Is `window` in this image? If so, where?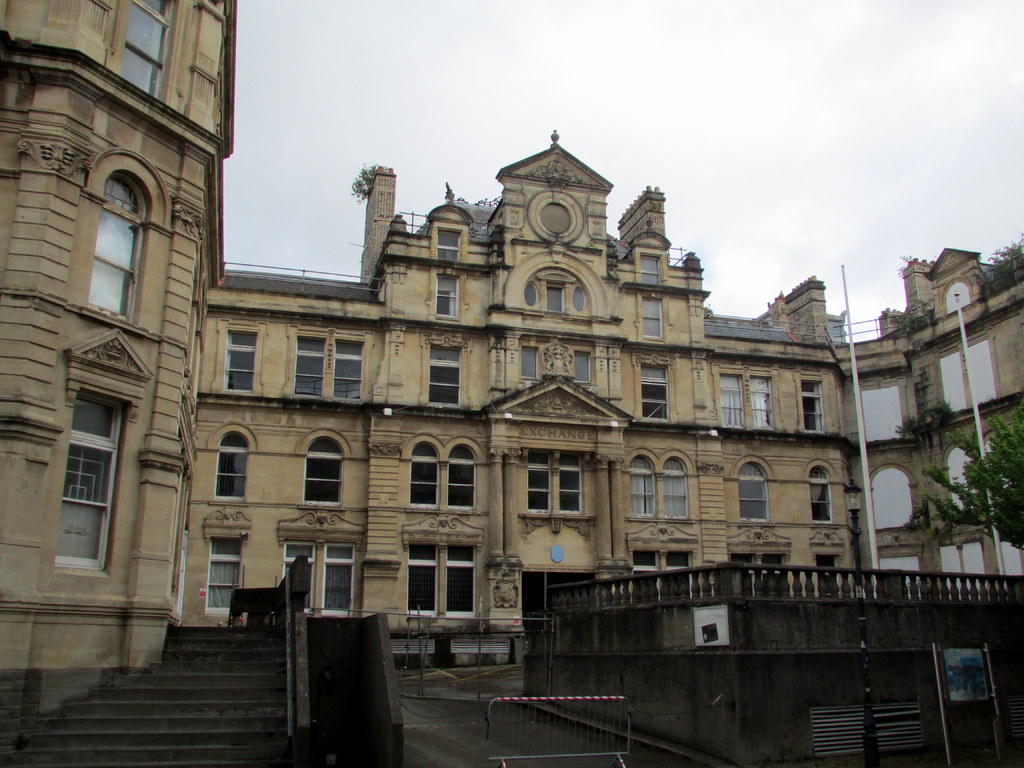
Yes, at region(660, 566, 689, 611).
